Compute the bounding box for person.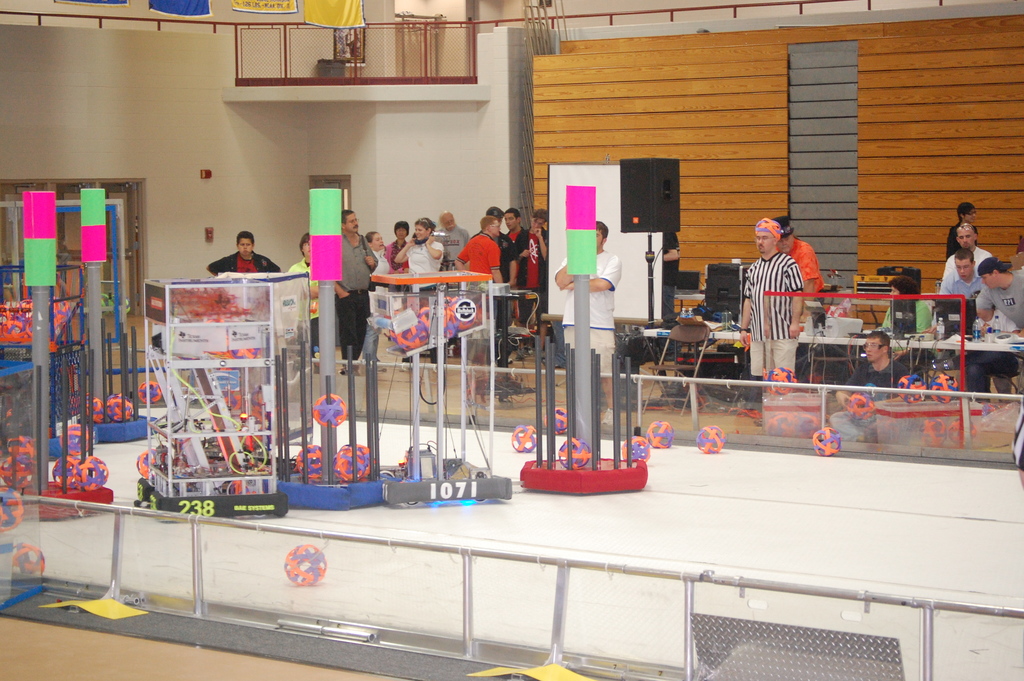
(left=877, top=275, right=933, bottom=336).
